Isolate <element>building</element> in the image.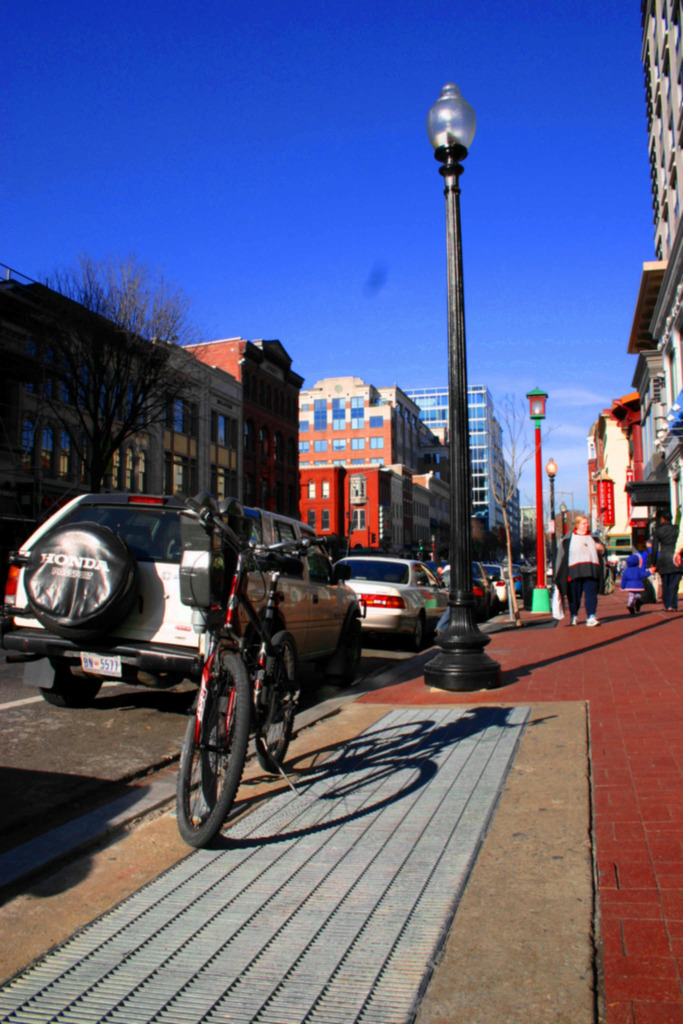
Isolated region: left=404, top=386, right=504, bottom=531.
